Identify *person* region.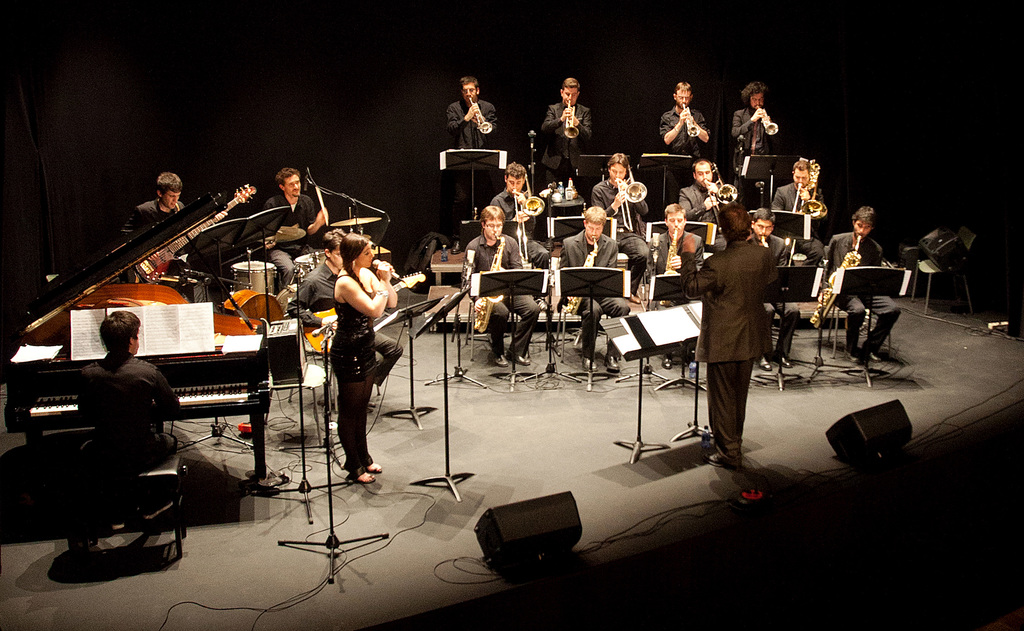
Region: 469:205:529:361.
